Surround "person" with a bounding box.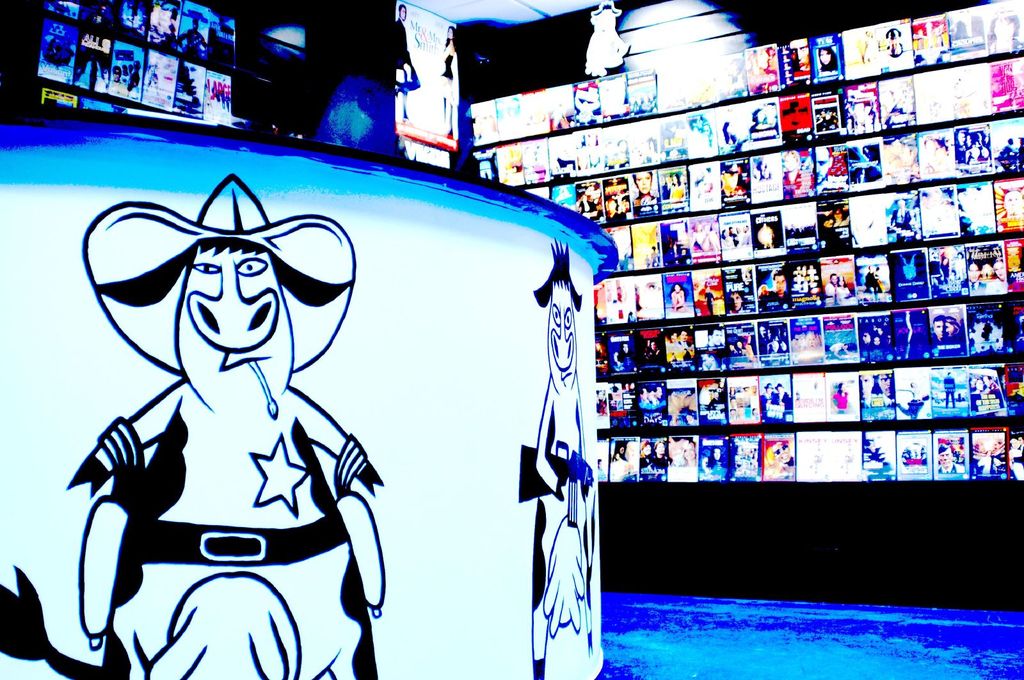
(611,342,635,365).
